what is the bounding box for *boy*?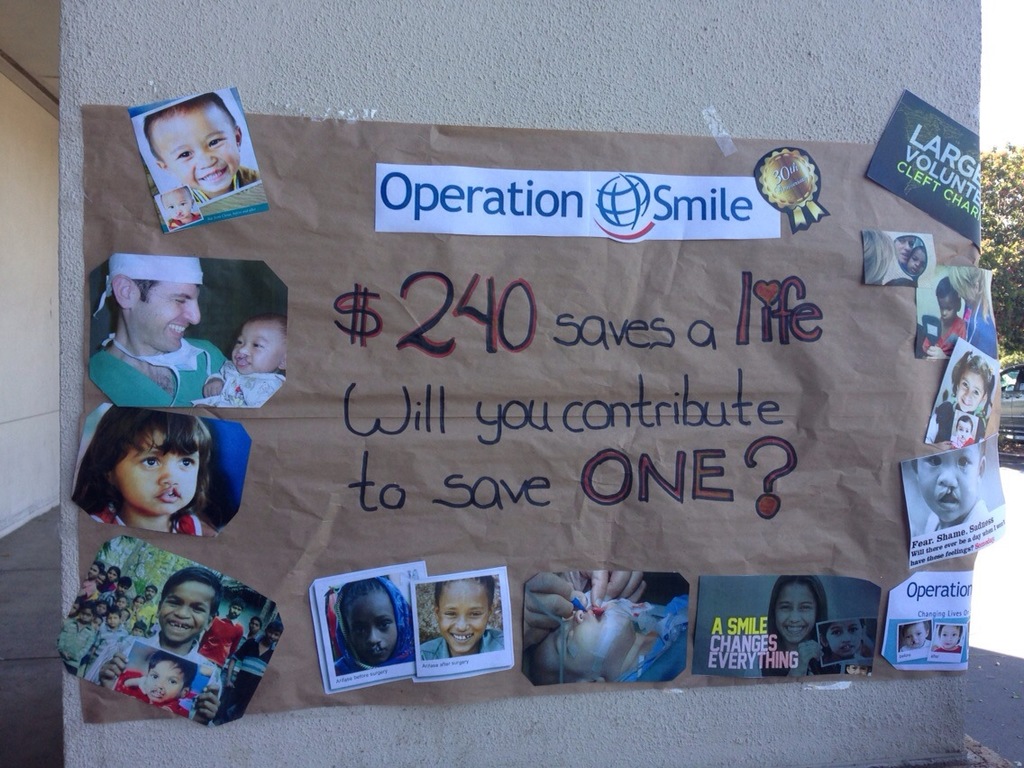
left=424, top=553, right=506, bottom=670.
